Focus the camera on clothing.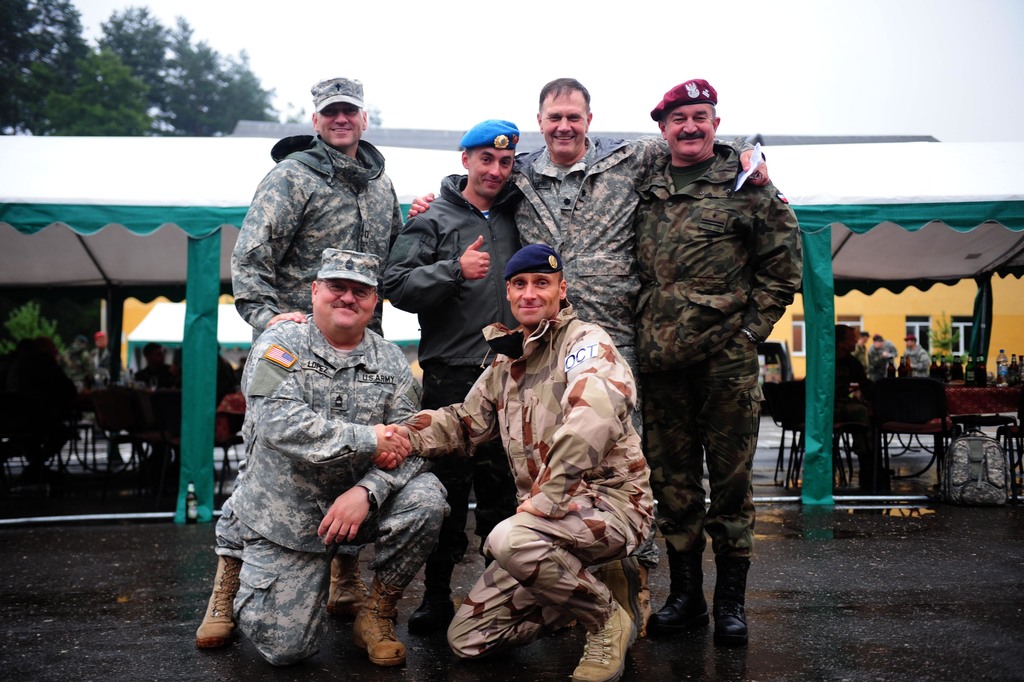
Focus region: (left=234, top=362, right=245, bottom=392).
